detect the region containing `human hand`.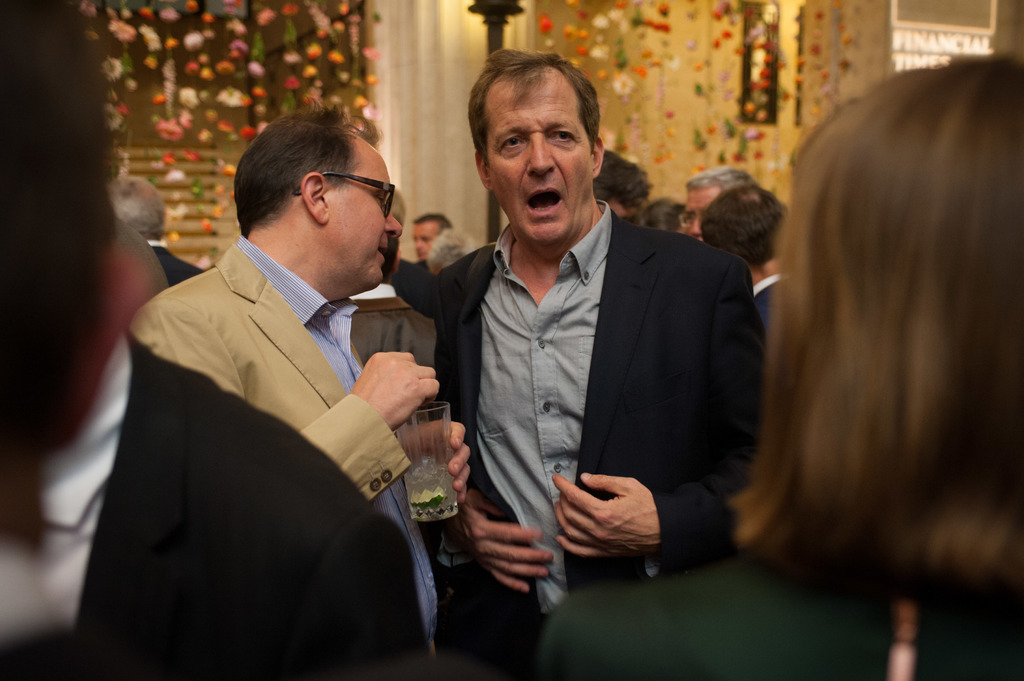
bbox=(397, 417, 473, 503).
